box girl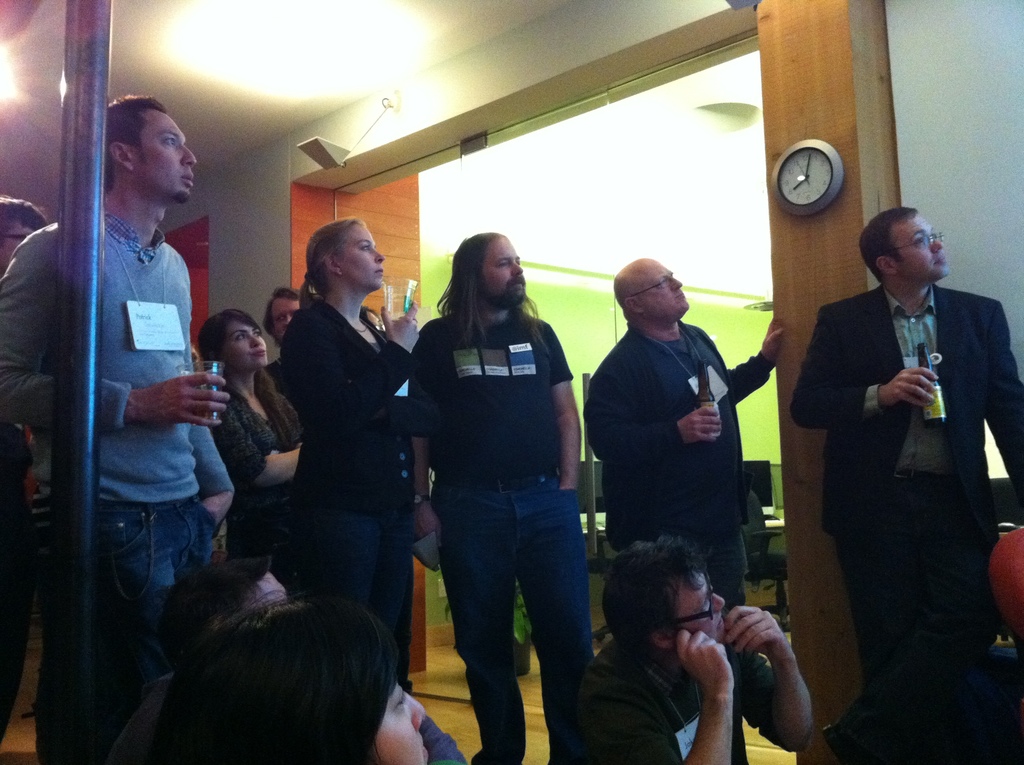
Rect(194, 303, 302, 556)
